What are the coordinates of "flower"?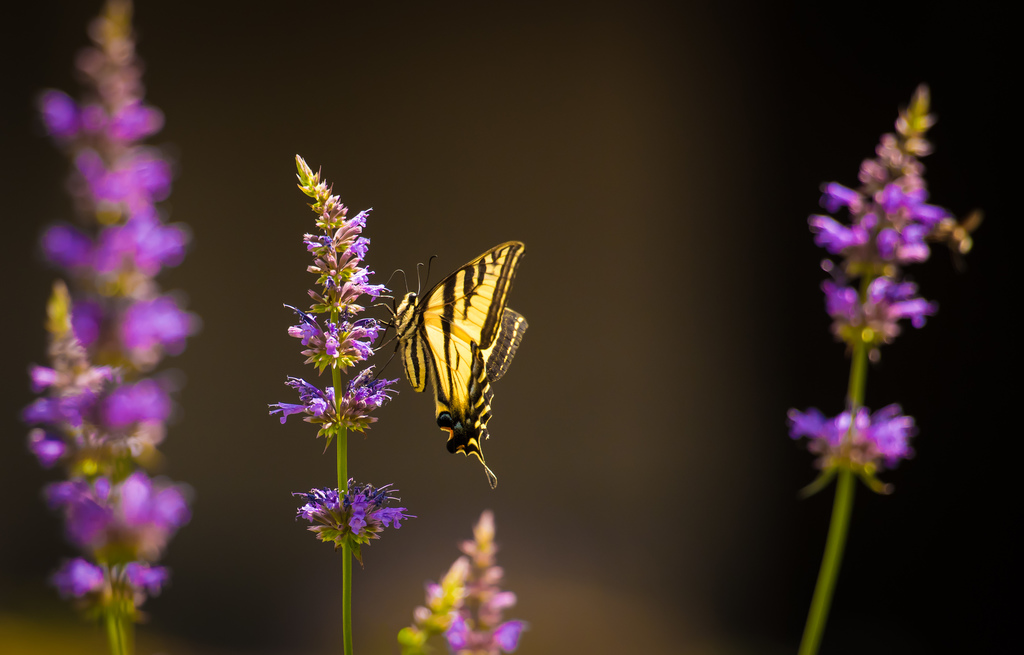
(left=391, top=509, right=547, bottom=654).
